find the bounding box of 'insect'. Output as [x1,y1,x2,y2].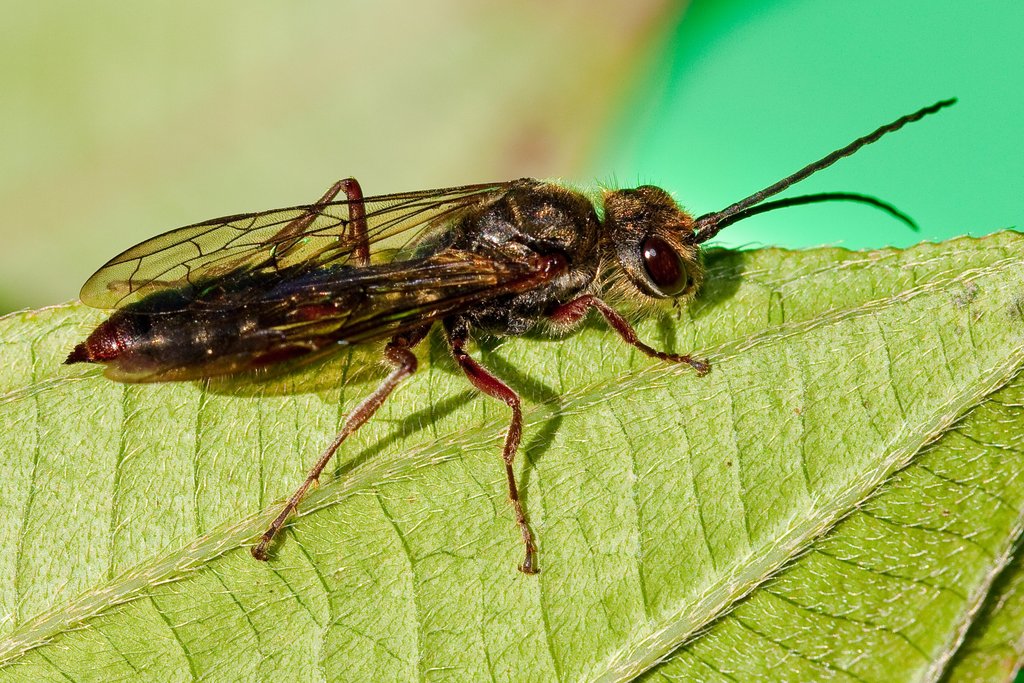
[67,96,961,577].
